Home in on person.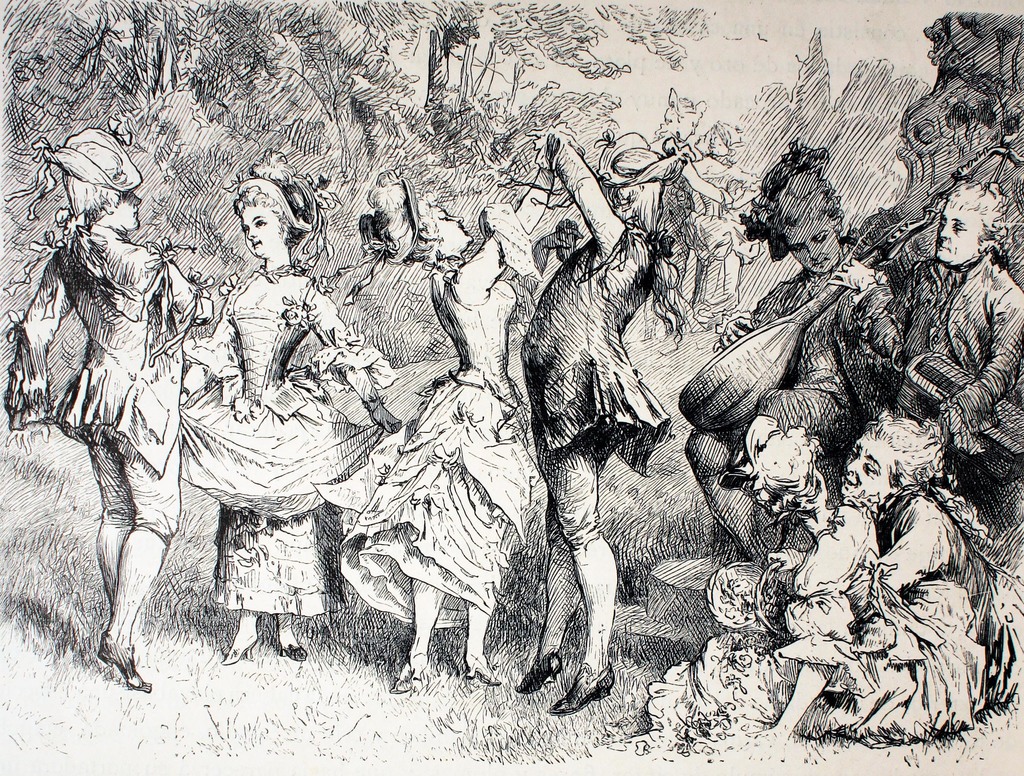
Homed in at 648, 96, 735, 259.
